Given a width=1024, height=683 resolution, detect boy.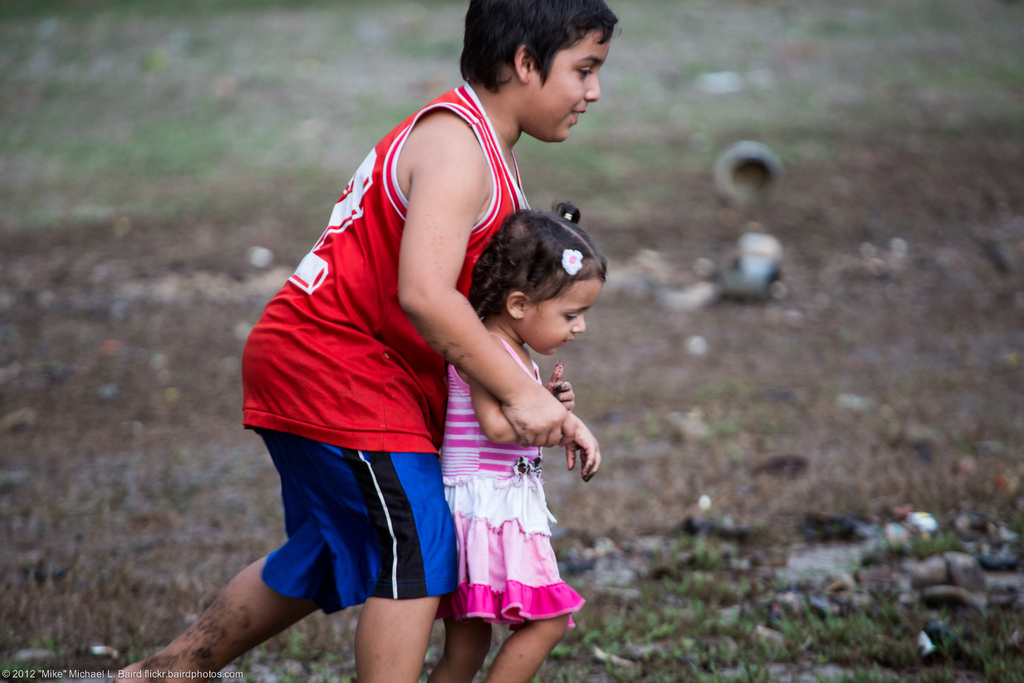
left=115, top=0, right=618, bottom=682.
